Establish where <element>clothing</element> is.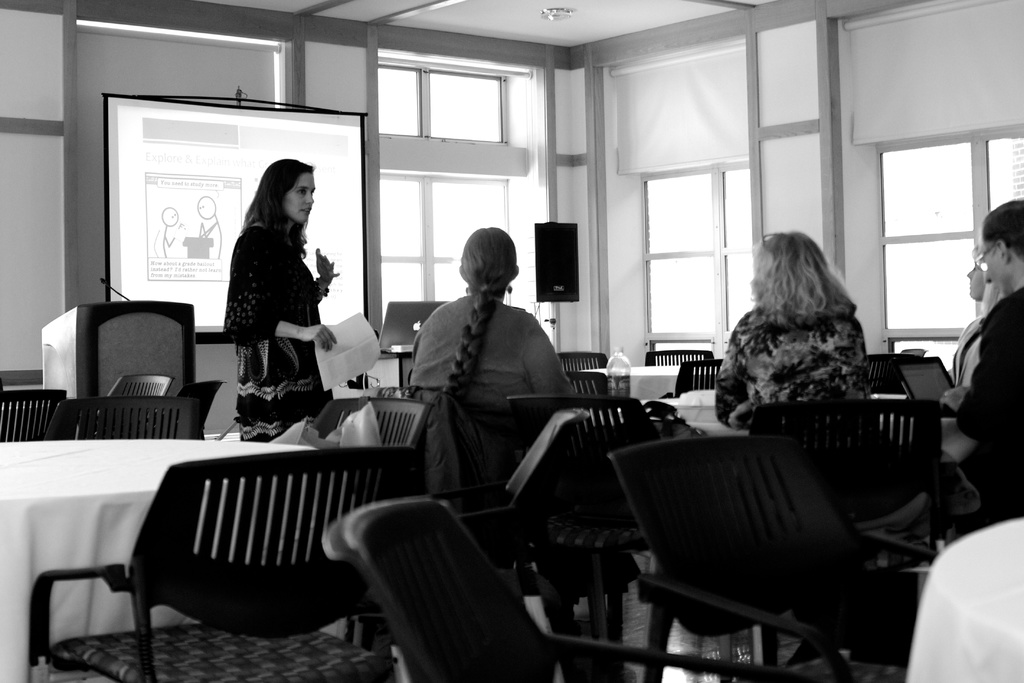
Established at BBox(712, 302, 870, 424).
